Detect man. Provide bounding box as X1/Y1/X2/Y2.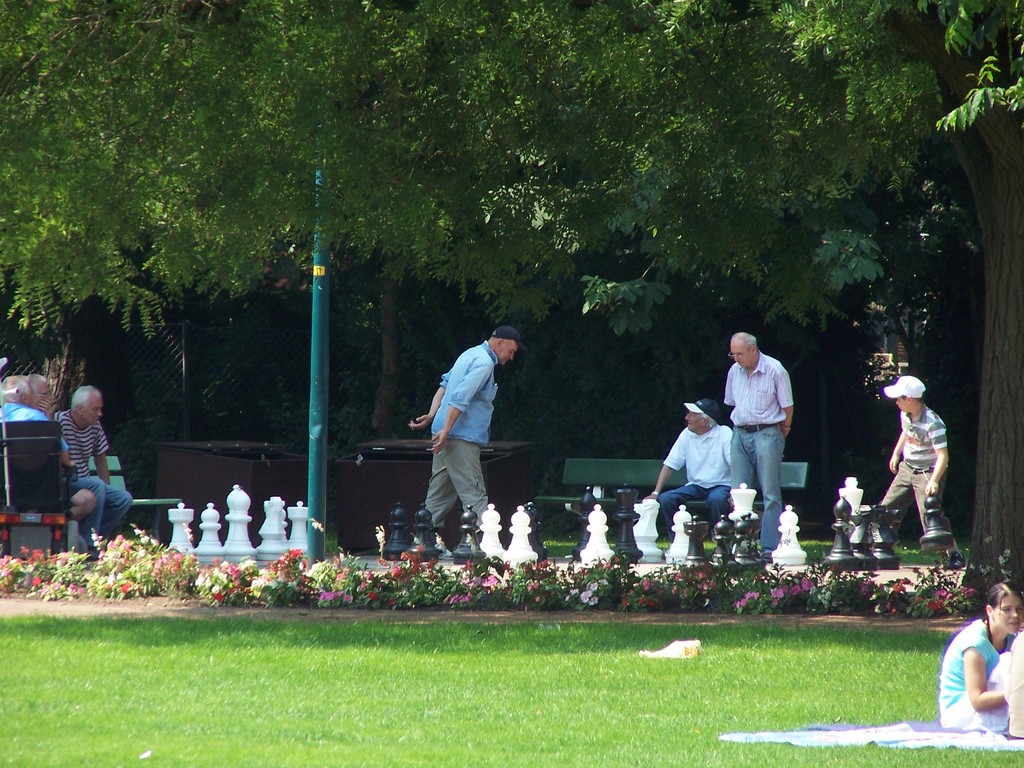
396/313/545/540.
